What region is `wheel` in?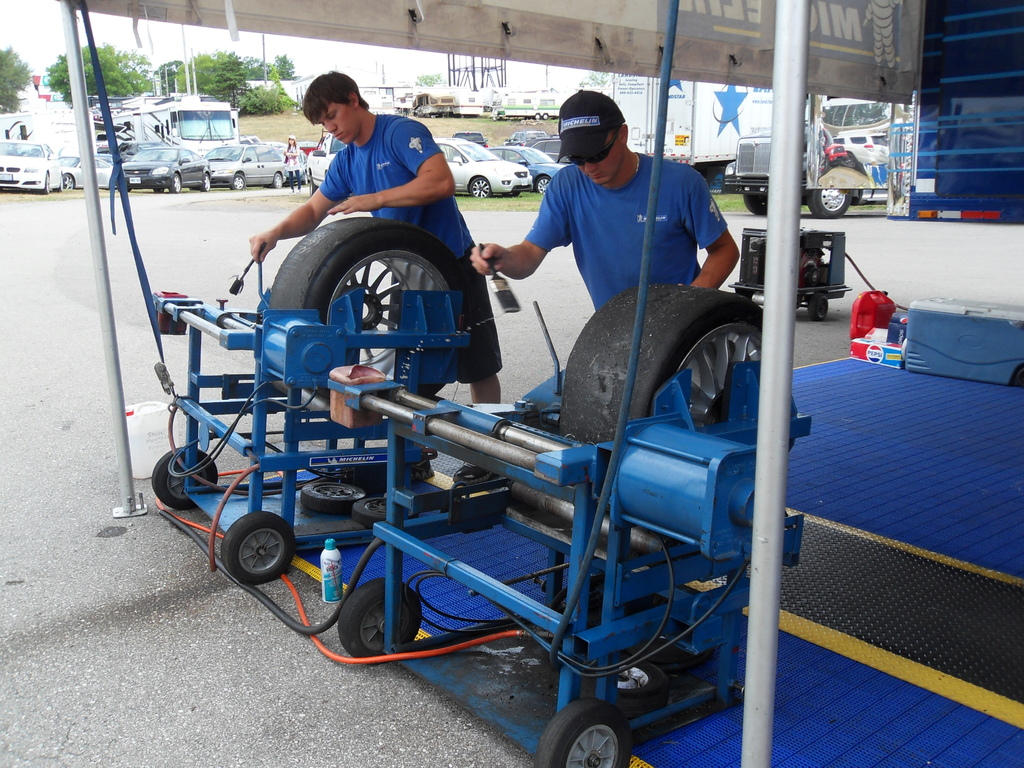
(x1=541, y1=692, x2=632, y2=767).
